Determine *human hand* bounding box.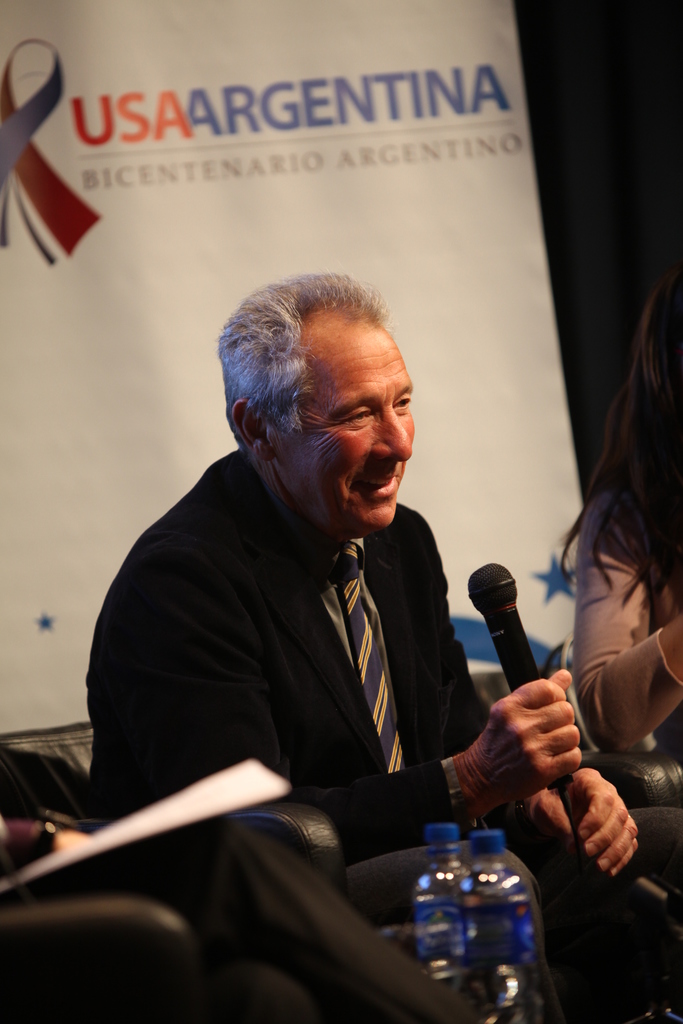
Determined: <bbox>513, 765, 639, 886</bbox>.
